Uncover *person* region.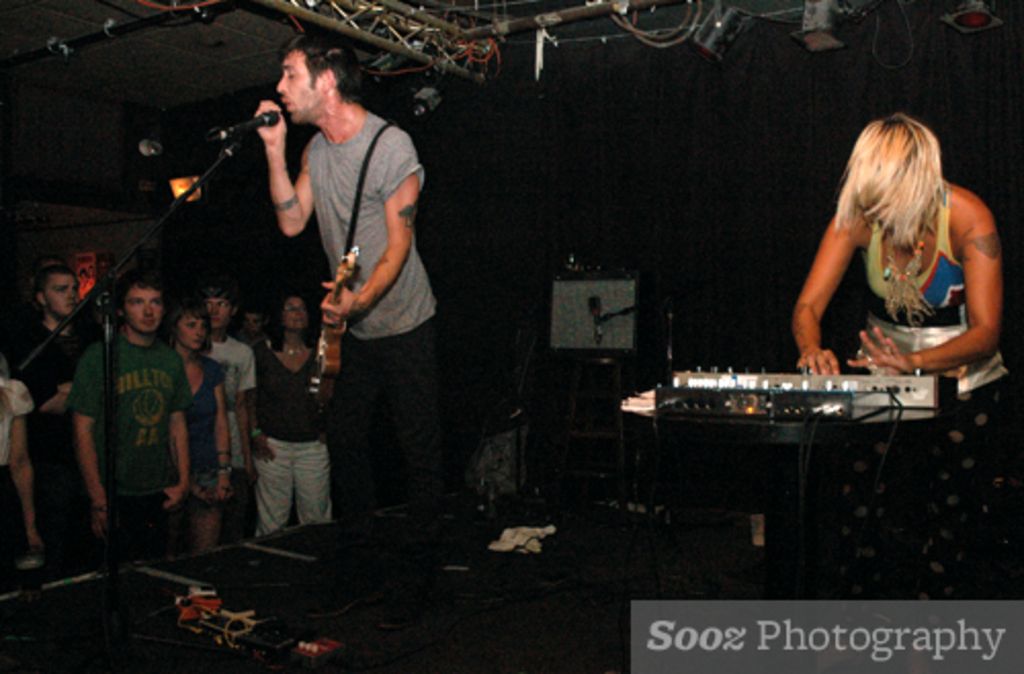
Uncovered: select_region(190, 289, 256, 465).
